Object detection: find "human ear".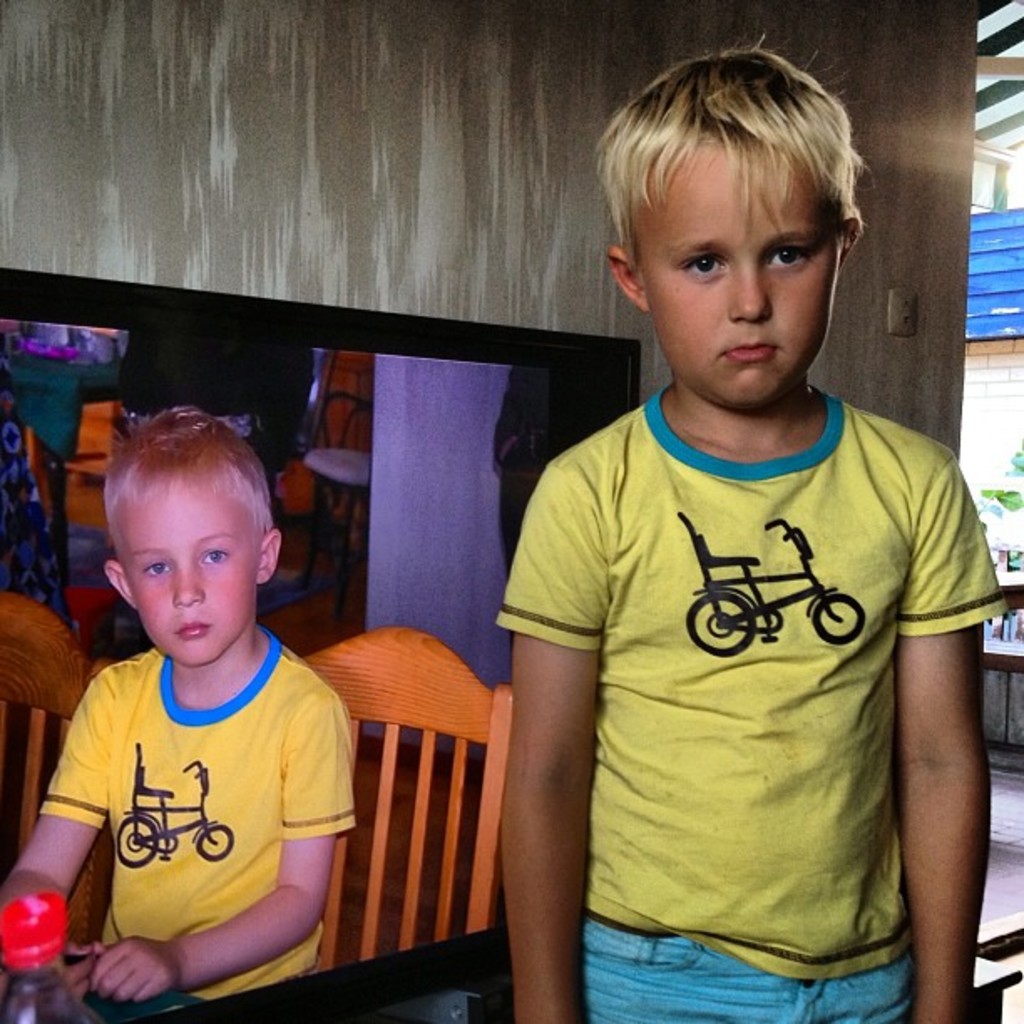
box(843, 221, 860, 259).
